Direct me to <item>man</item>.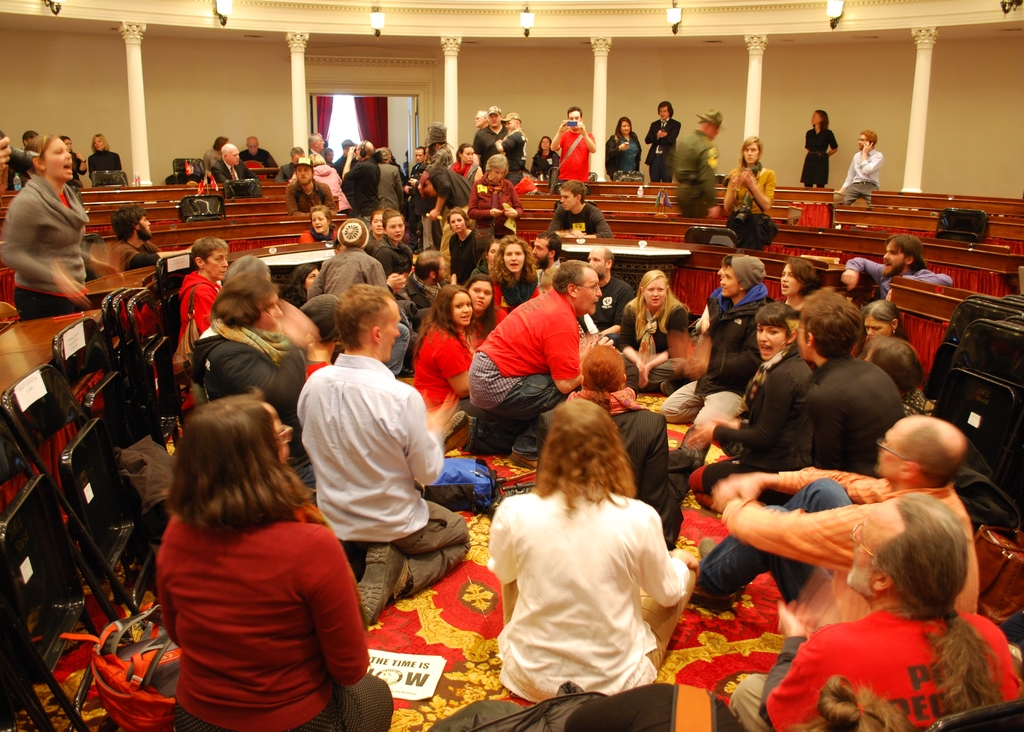
Direction: 306:132:334:164.
